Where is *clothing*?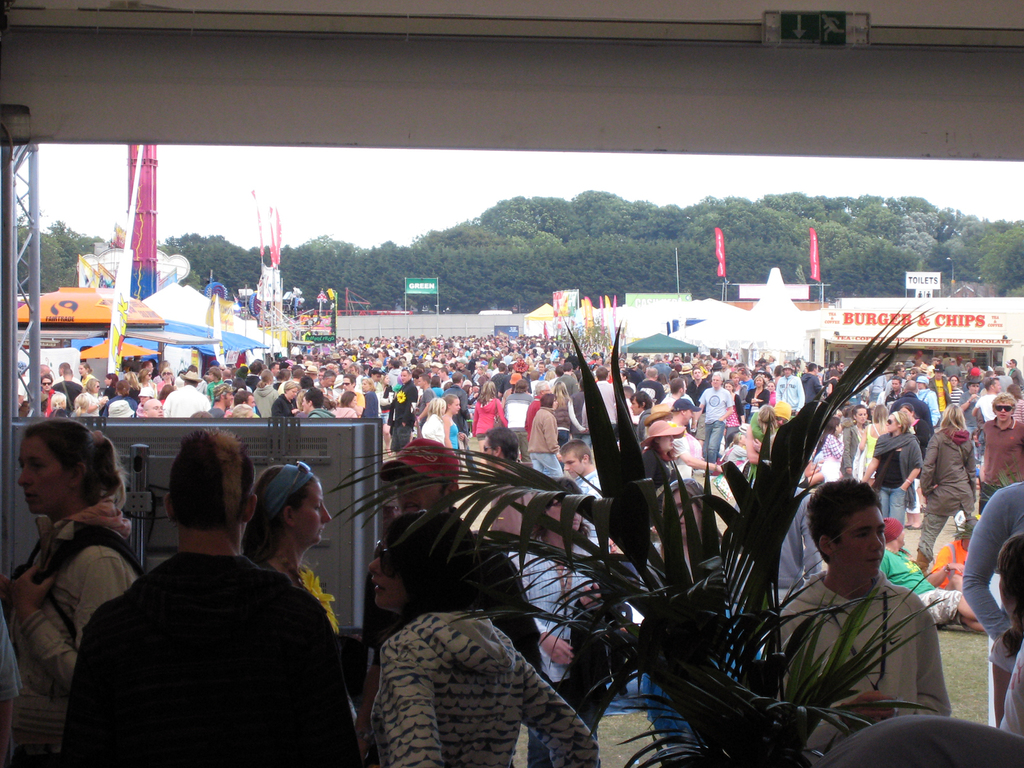
l=445, t=384, r=466, b=430.
